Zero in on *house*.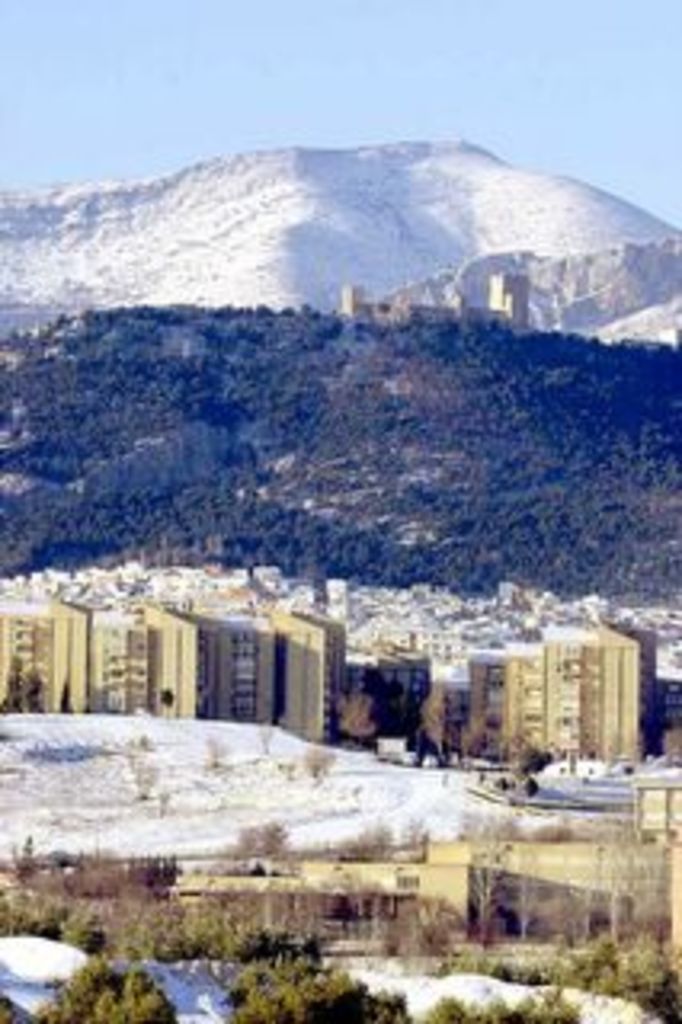
Zeroed in: [461, 621, 647, 771].
